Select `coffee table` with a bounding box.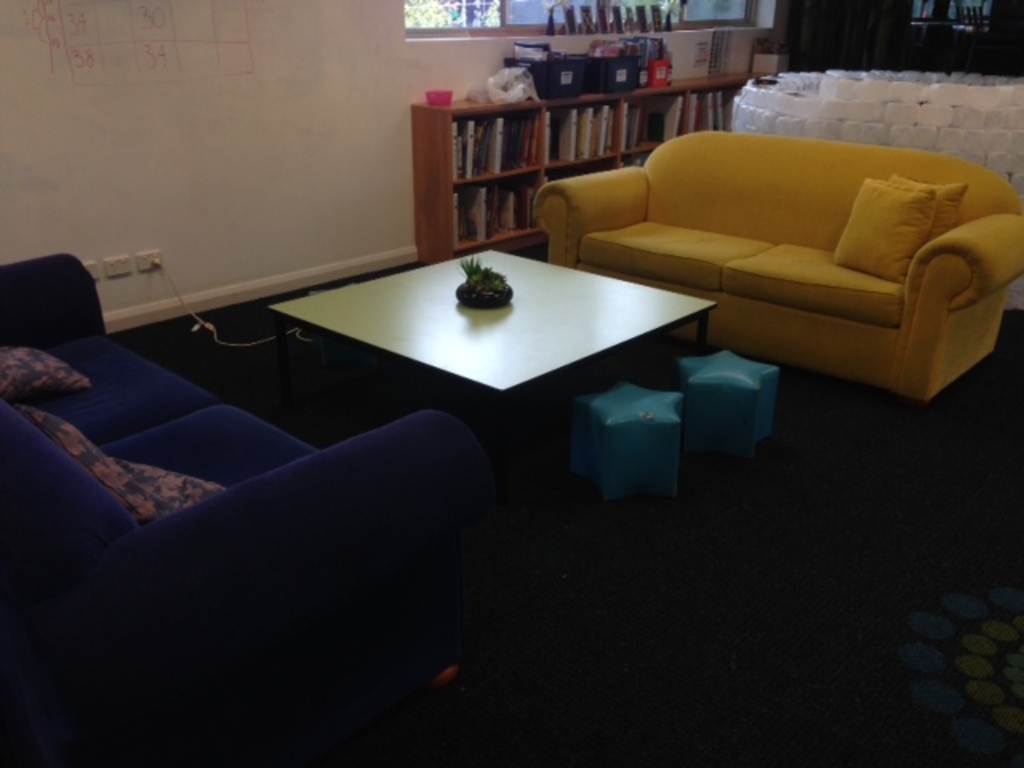
pyautogui.locateOnScreen(261, 224, 688, 453).
